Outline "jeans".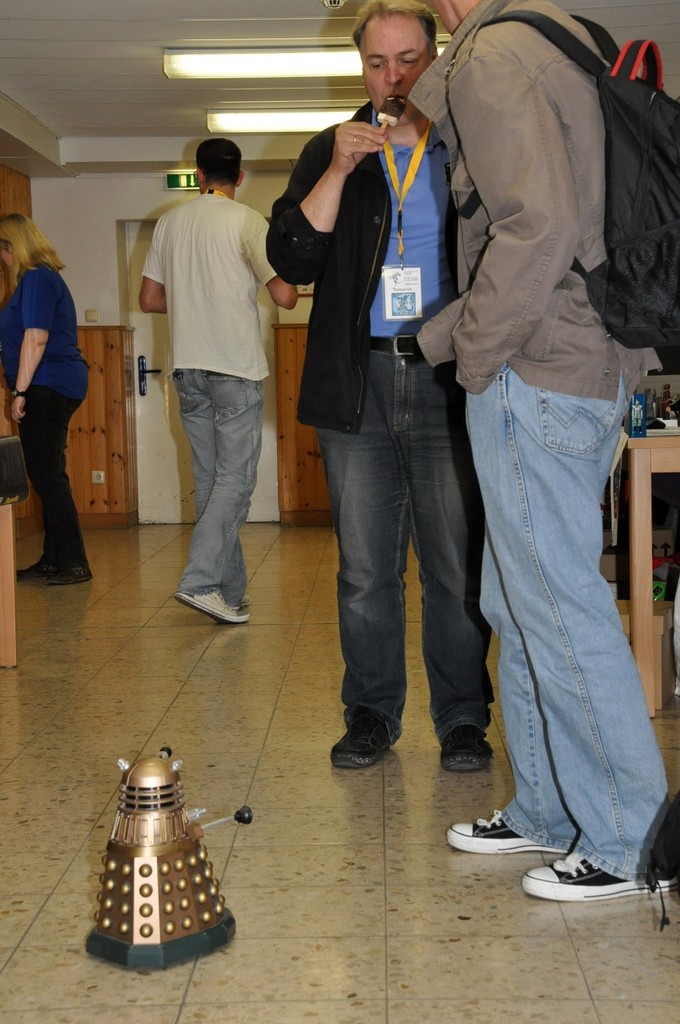
Outline: x1=316, y1=337, x2=487, y2=740.
